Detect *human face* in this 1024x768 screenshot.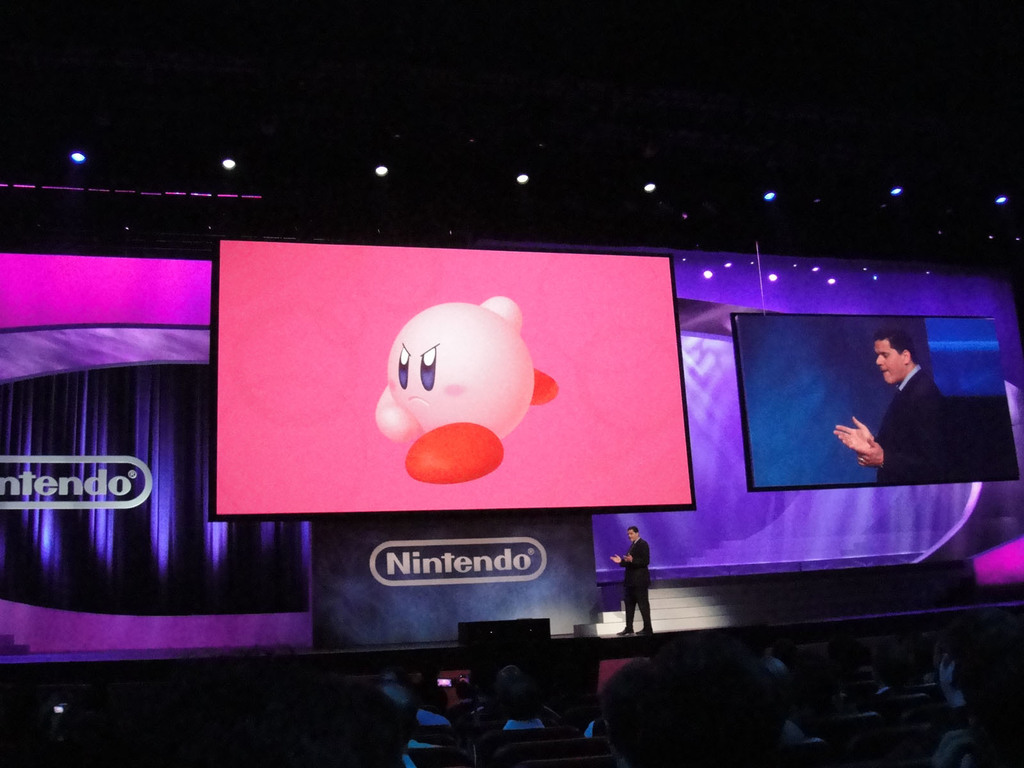
Detection: {"left": 875, "top": 339, "right": 909, "bottom": 380}.
